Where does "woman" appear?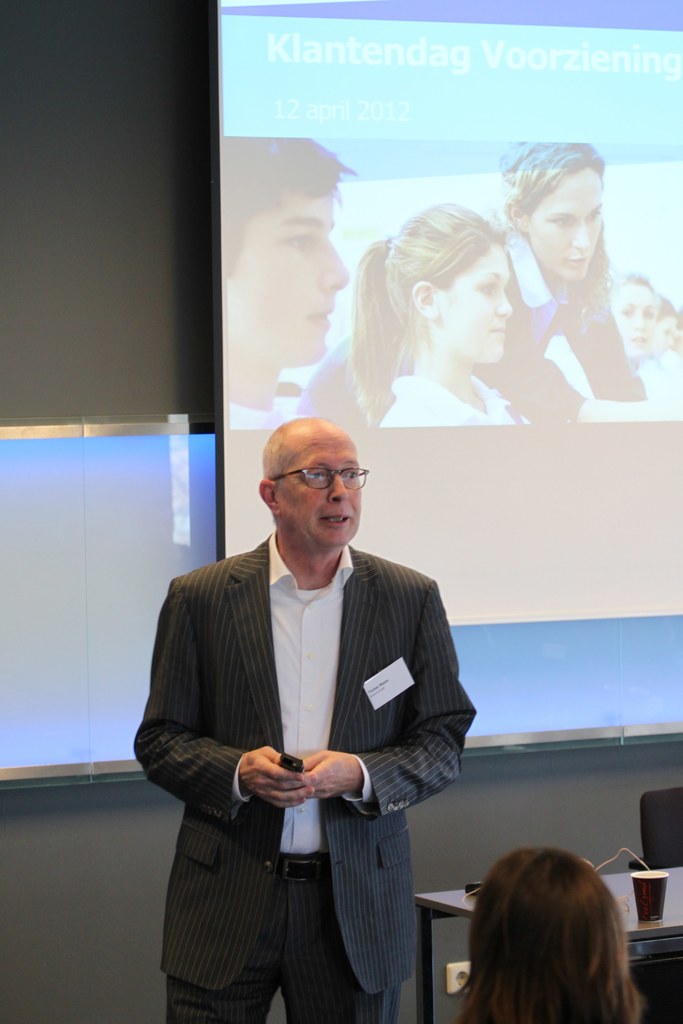
Appears at rect(563, 273, 659, 406).
